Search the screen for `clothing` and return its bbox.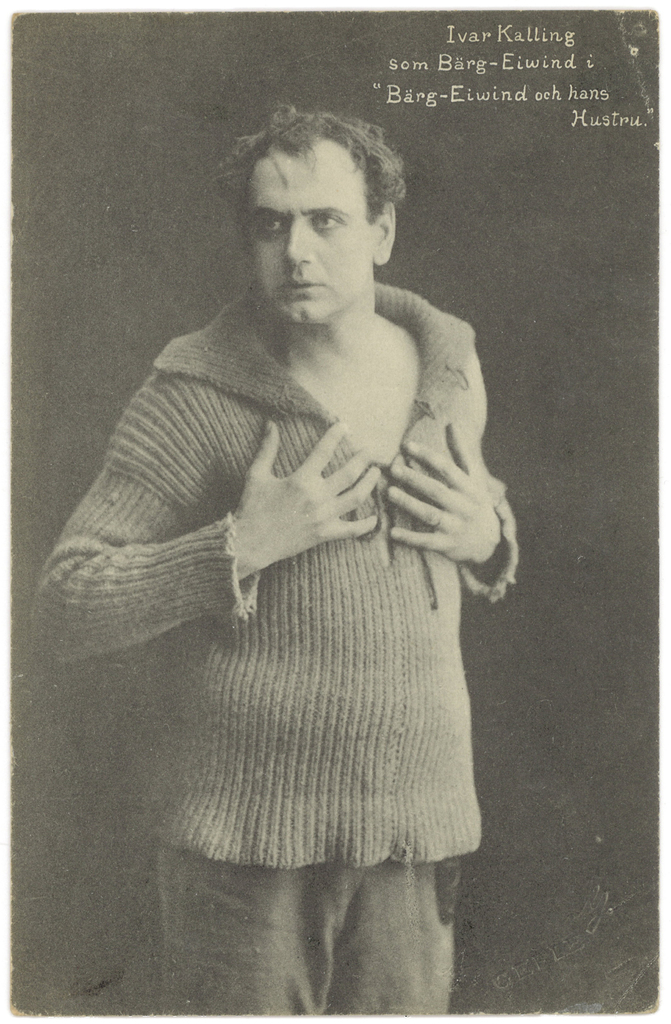
Found: x1=63, y1=199, x2=528, y2=984.
